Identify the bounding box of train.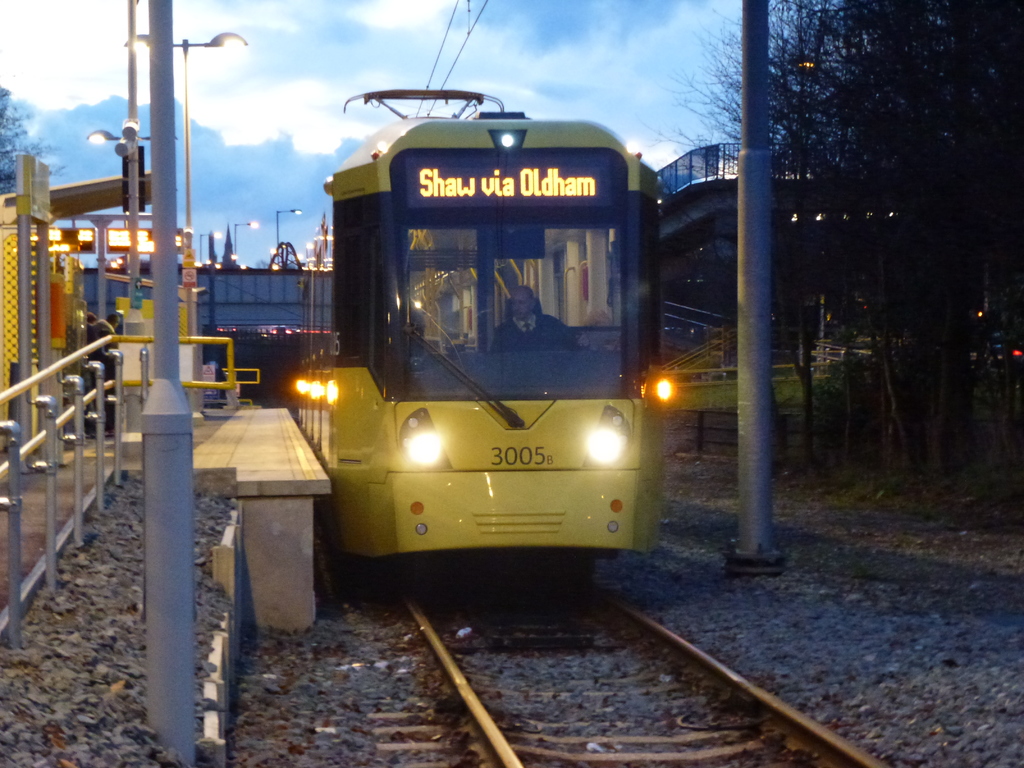
(left=294, top=83, right=668, bottom=576).
